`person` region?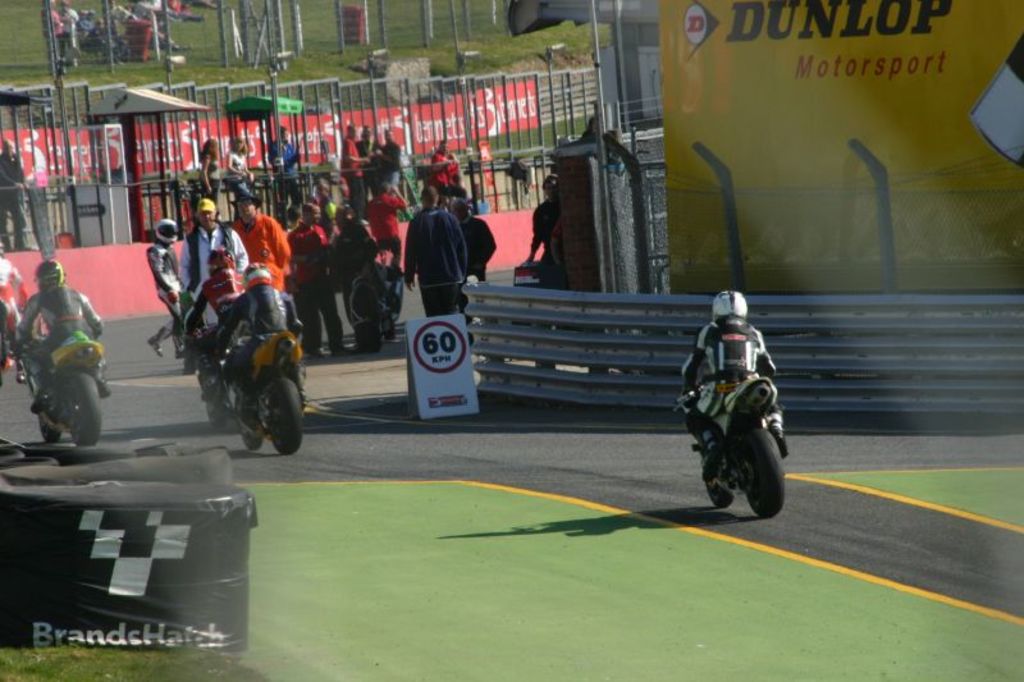
[left=14, top=238, right=97, bottom=450]
